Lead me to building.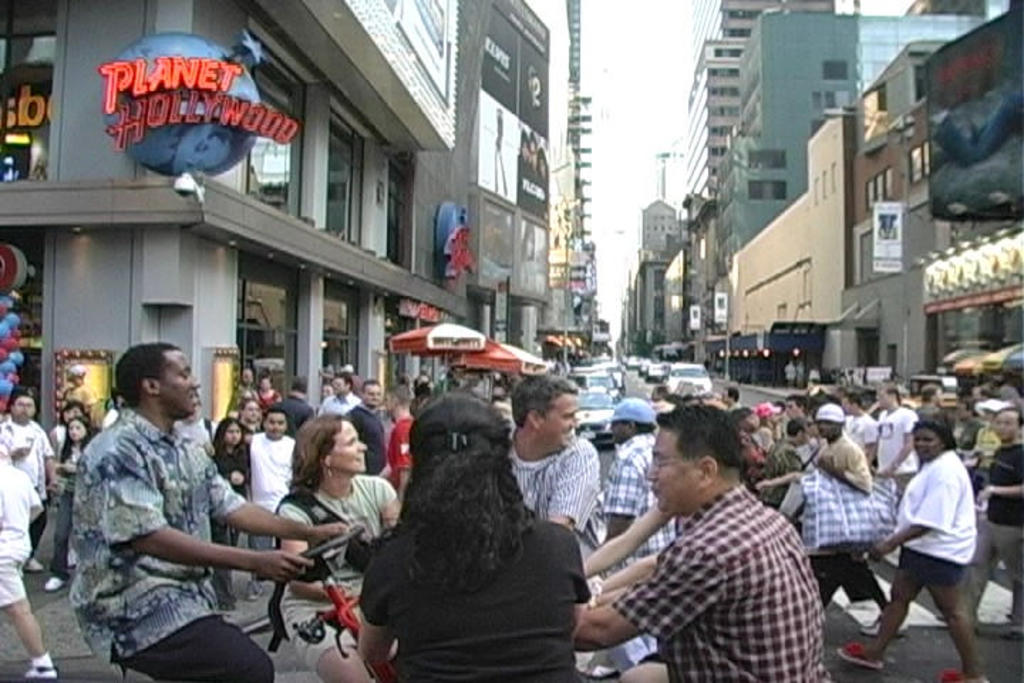
Lead to crop(714, 6, 991, 282).
